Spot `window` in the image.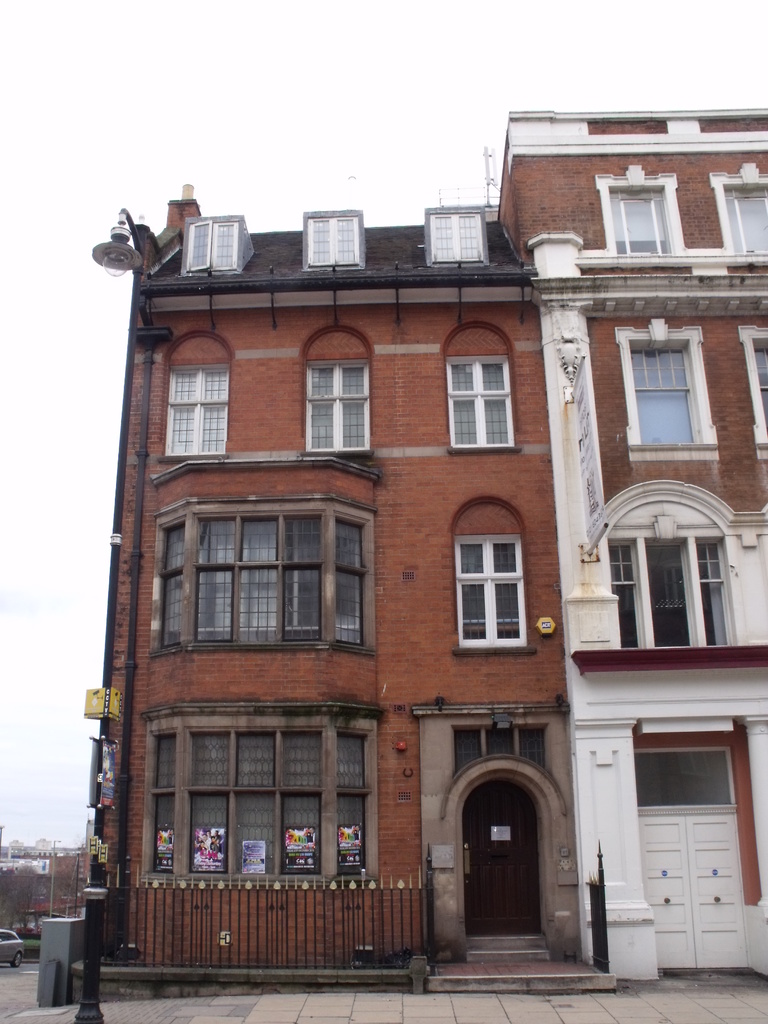
`window` found at 595:159:692:266.
